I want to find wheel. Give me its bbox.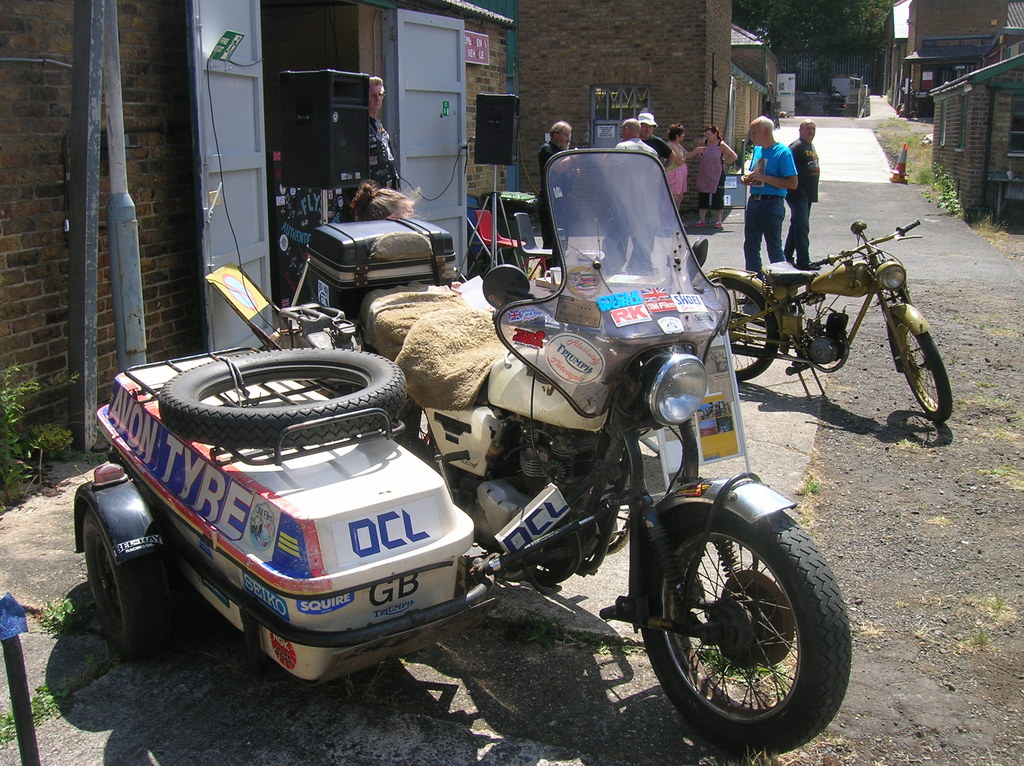
select_region(79, 504, 169, 662).
